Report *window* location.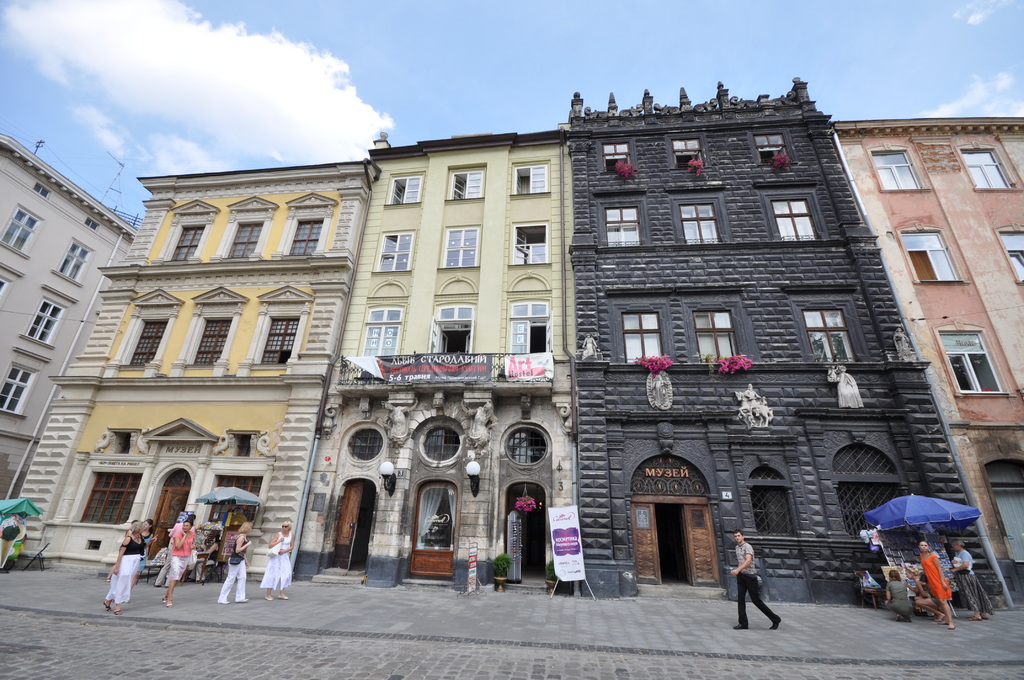
Report: bbox=(358, 304, 402, 362).
